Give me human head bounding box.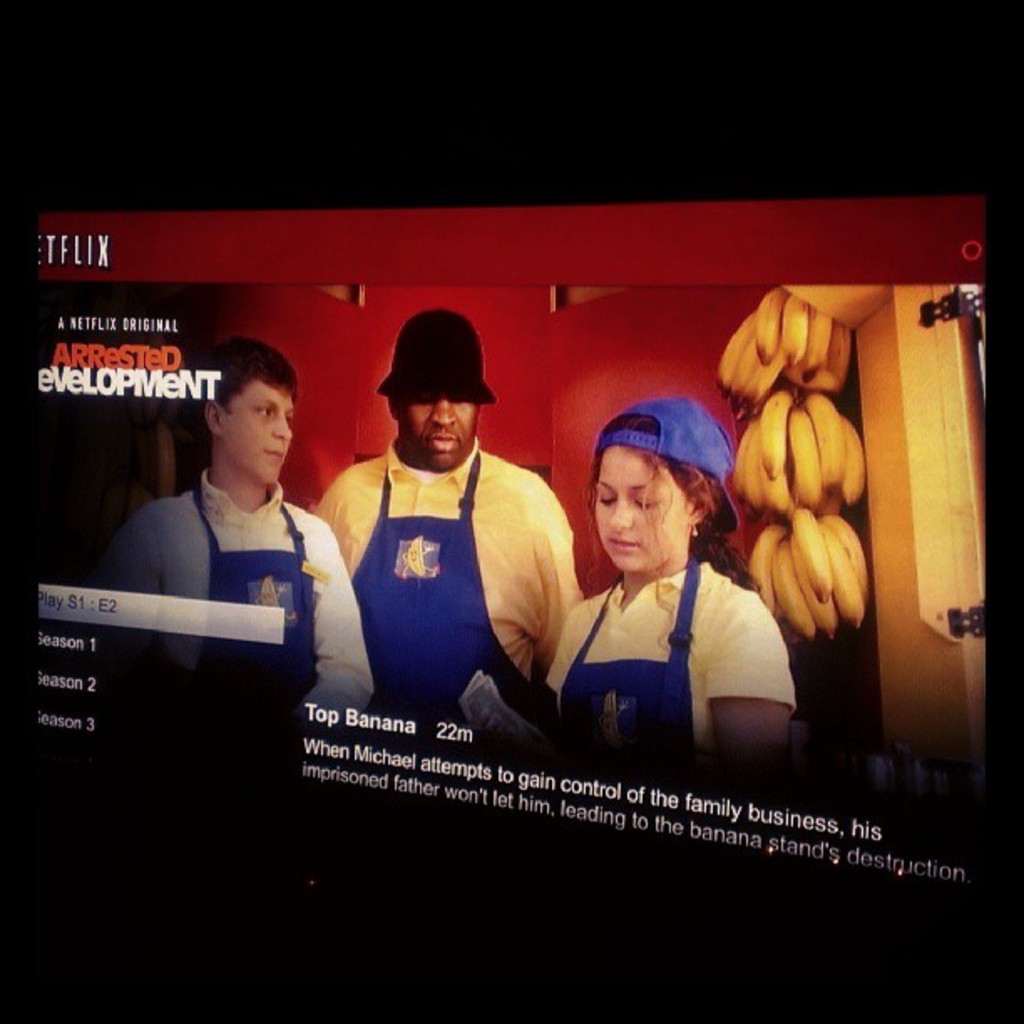
[x1=197, y1=340, x2=300, y2=484].
